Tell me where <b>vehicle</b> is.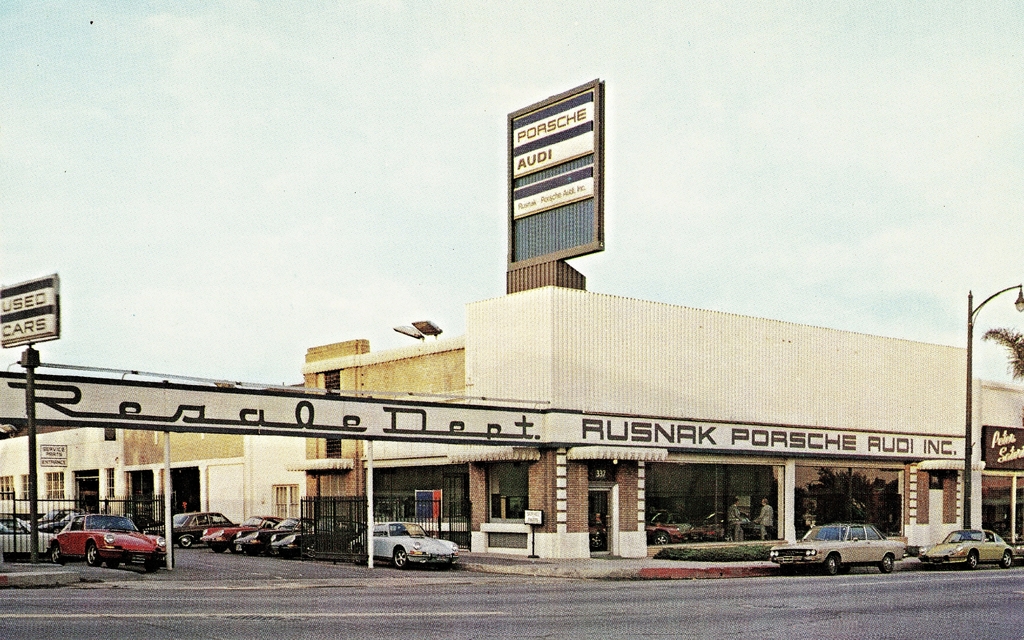
<b>vehicle</b> is at crop(40, 513, 69, 534).
